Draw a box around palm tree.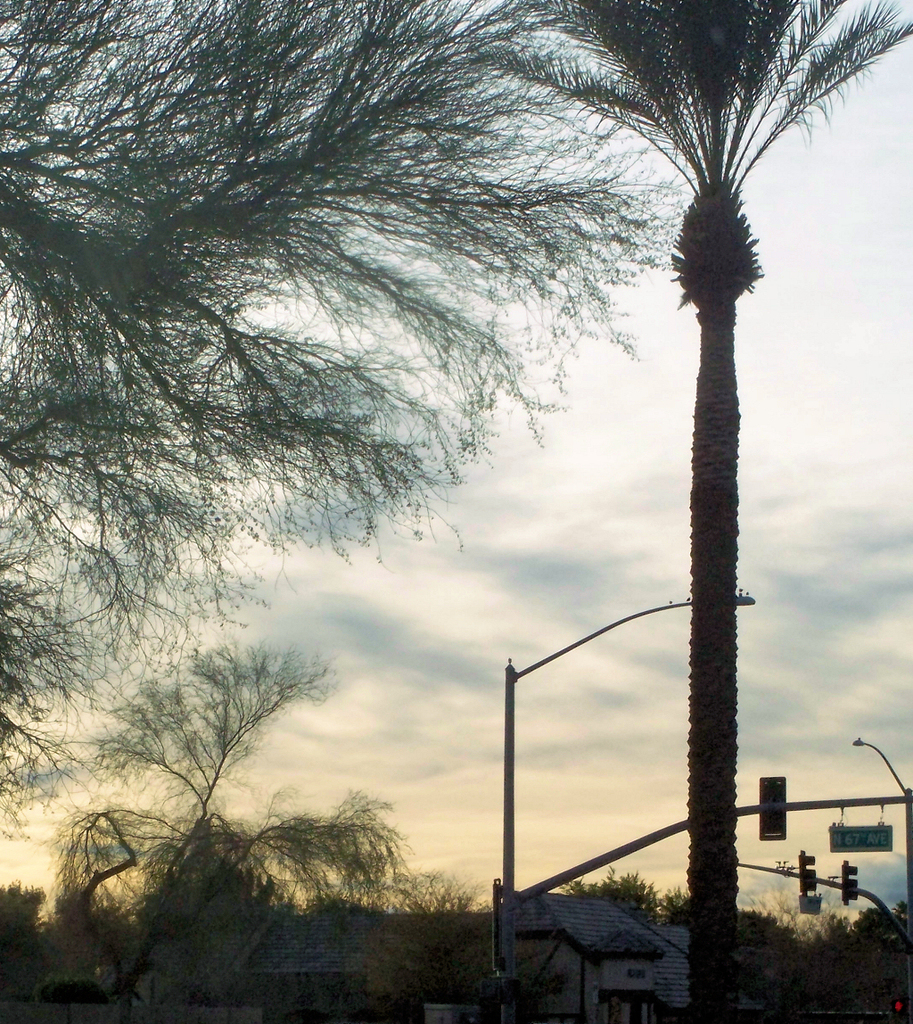
box=[608, 17, 817, 1023].
